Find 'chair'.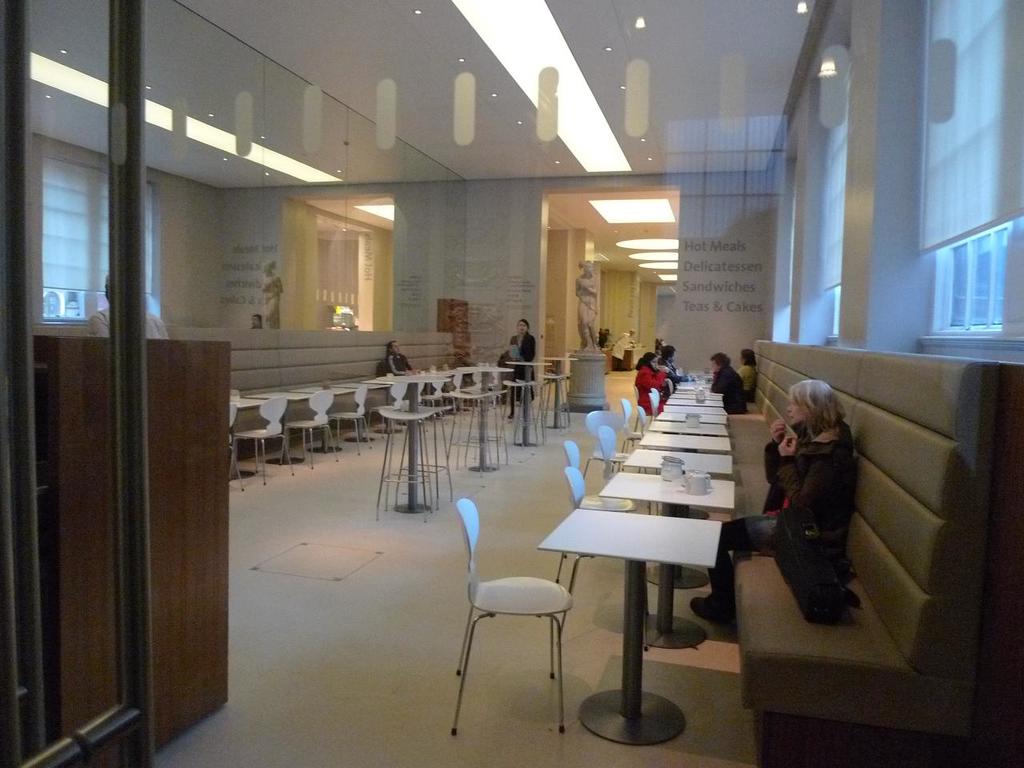
box(455, 496, 584, 750).
